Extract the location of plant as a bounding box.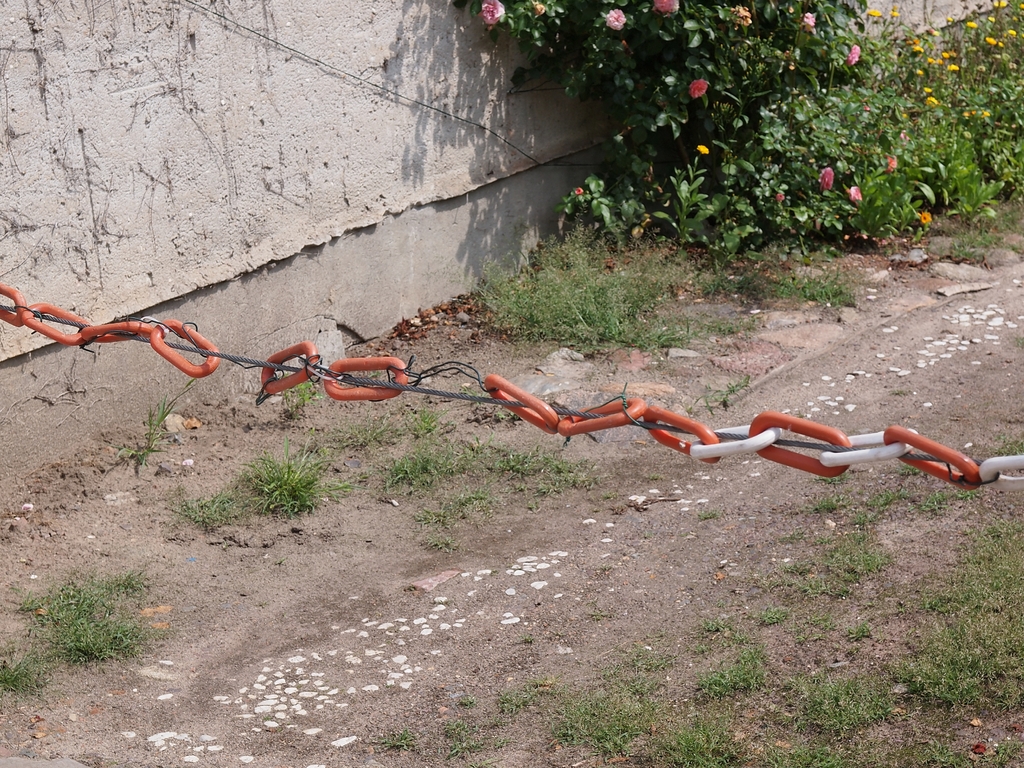
874,479,1023,703.
